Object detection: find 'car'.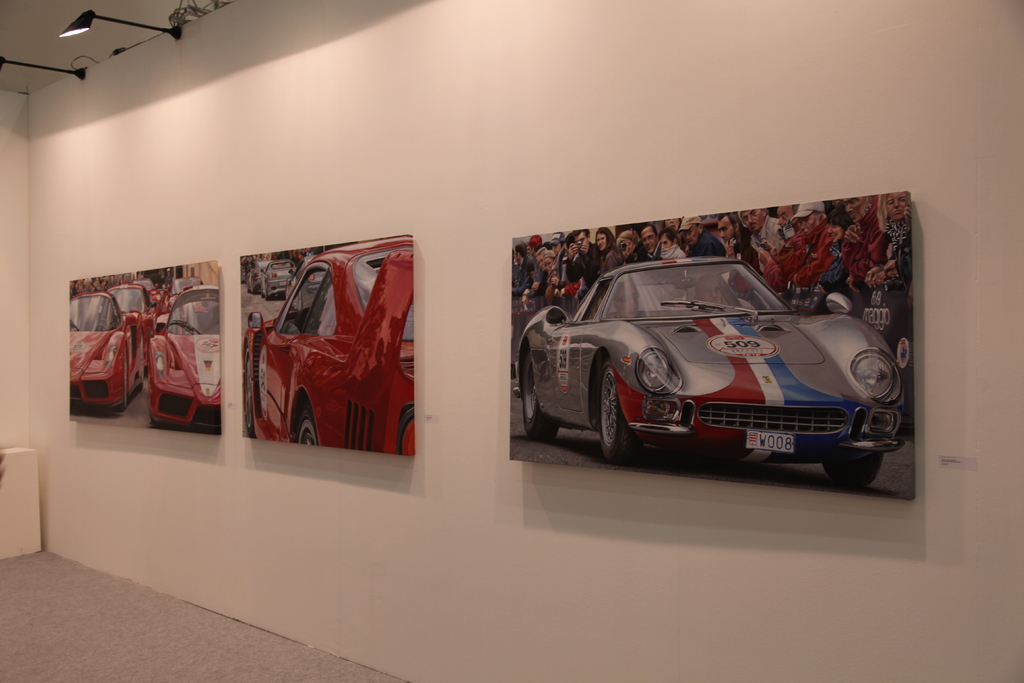
l=242, t=238, r=413, b=457.
